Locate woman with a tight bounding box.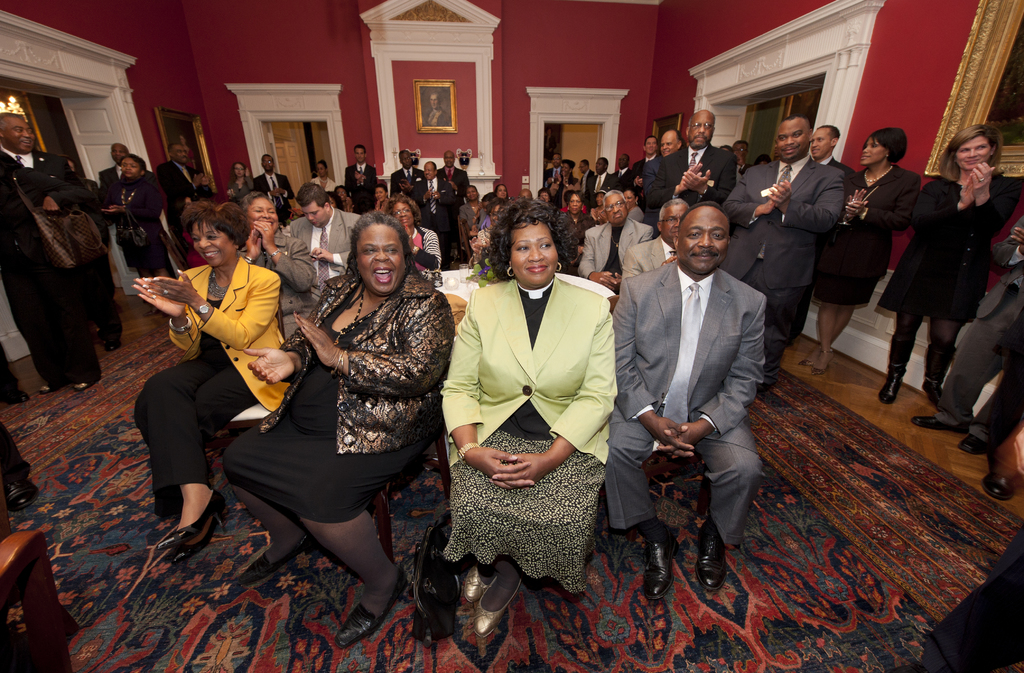
pyautogui.locateOnScreen(456, 175, 488, 255).
